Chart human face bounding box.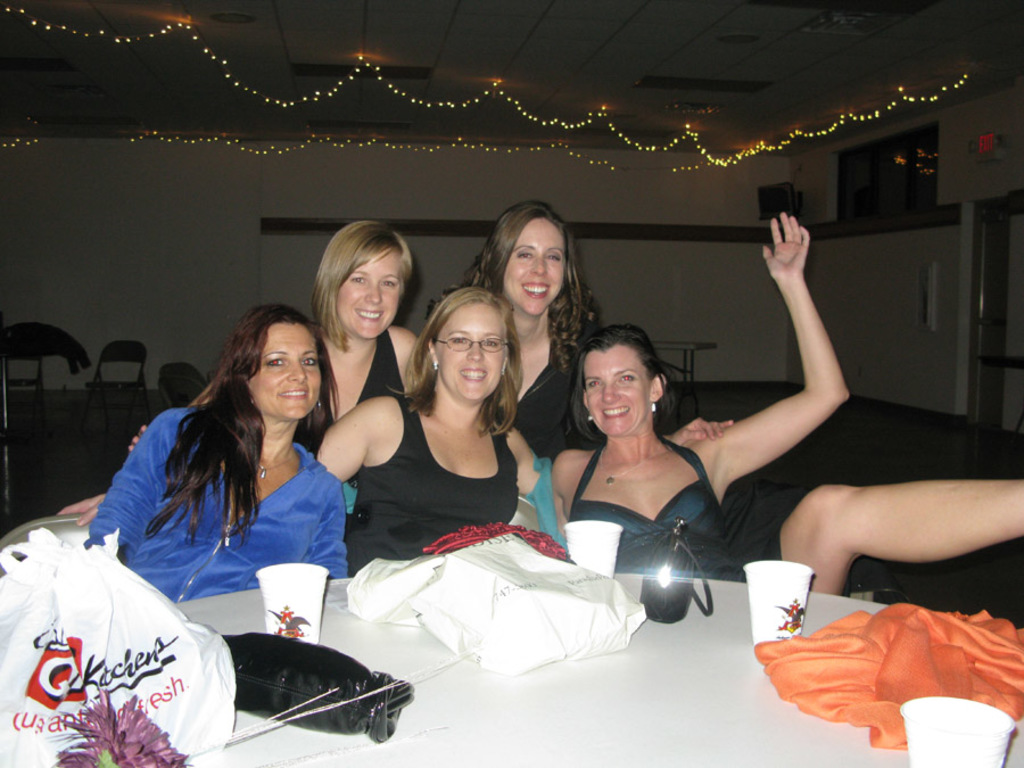
Charted: [left=505, top=222, right=564, bottom=315].
